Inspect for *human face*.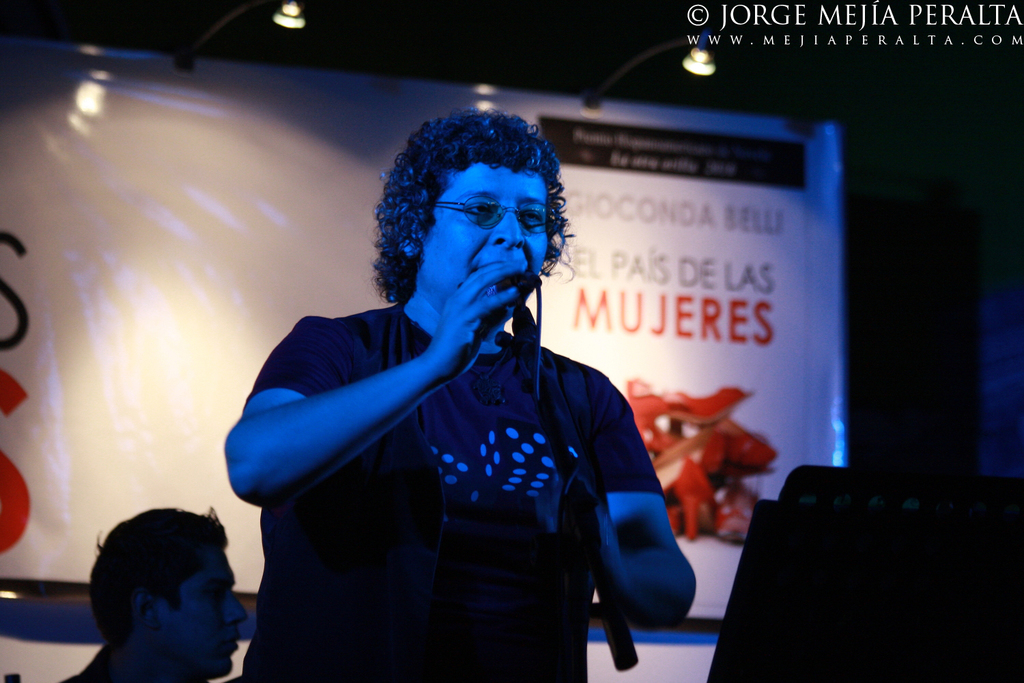
Inspection: {"left": 422, "top": 162, "right": 561, "bottom": 337}.
